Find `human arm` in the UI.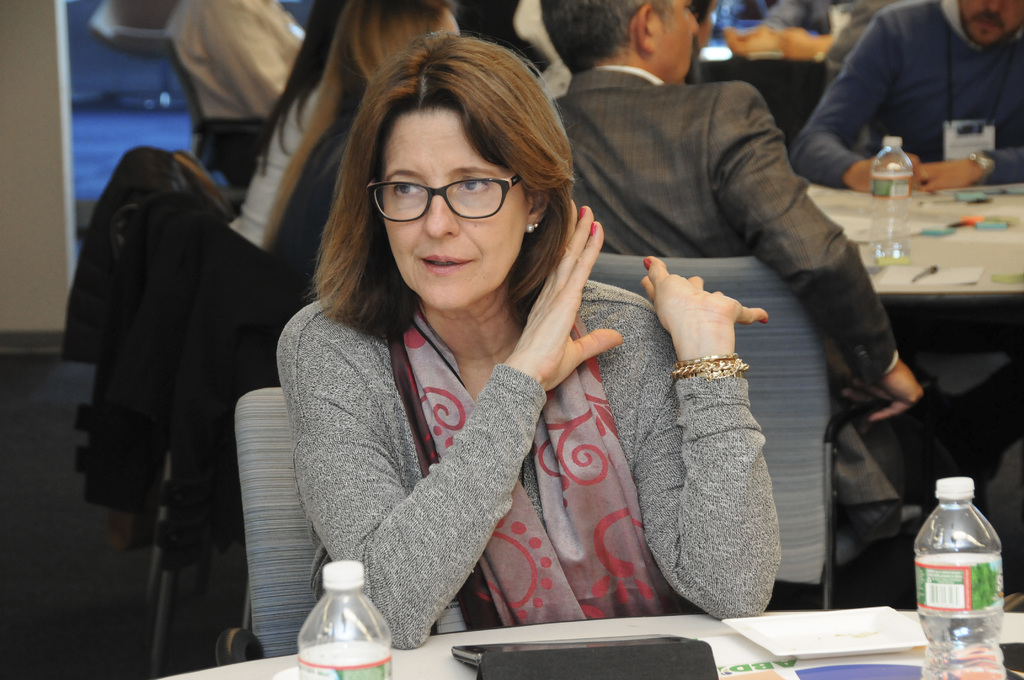
UI element at 797 19 923 202.
